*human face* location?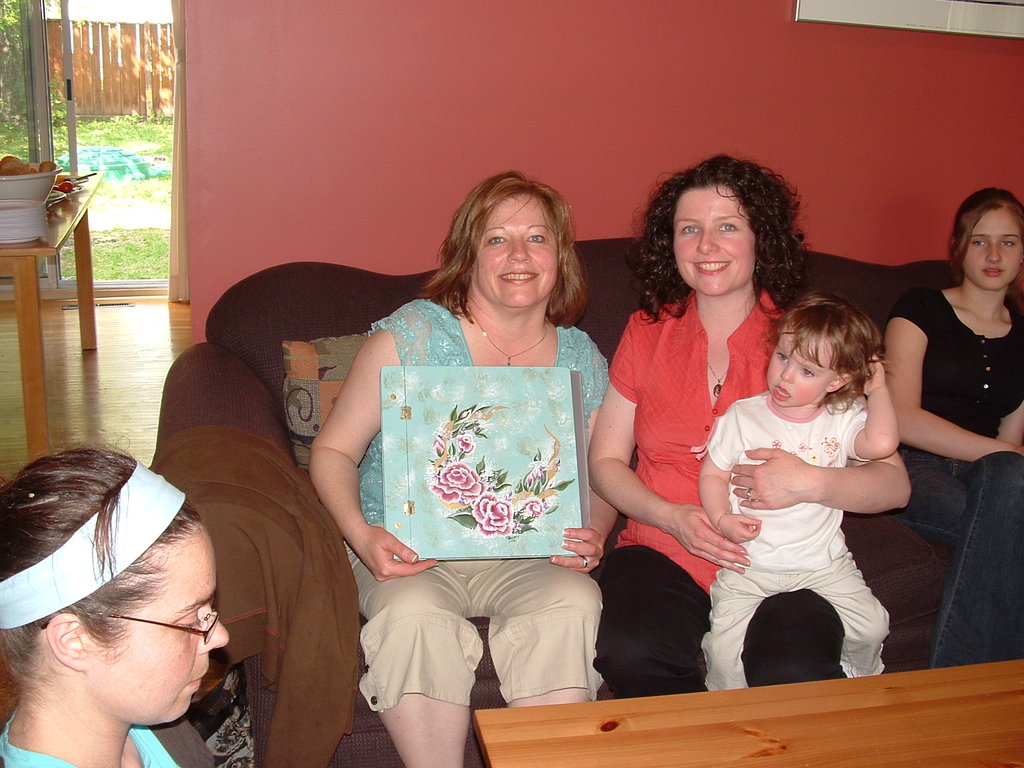
[963,204,1022,289]
